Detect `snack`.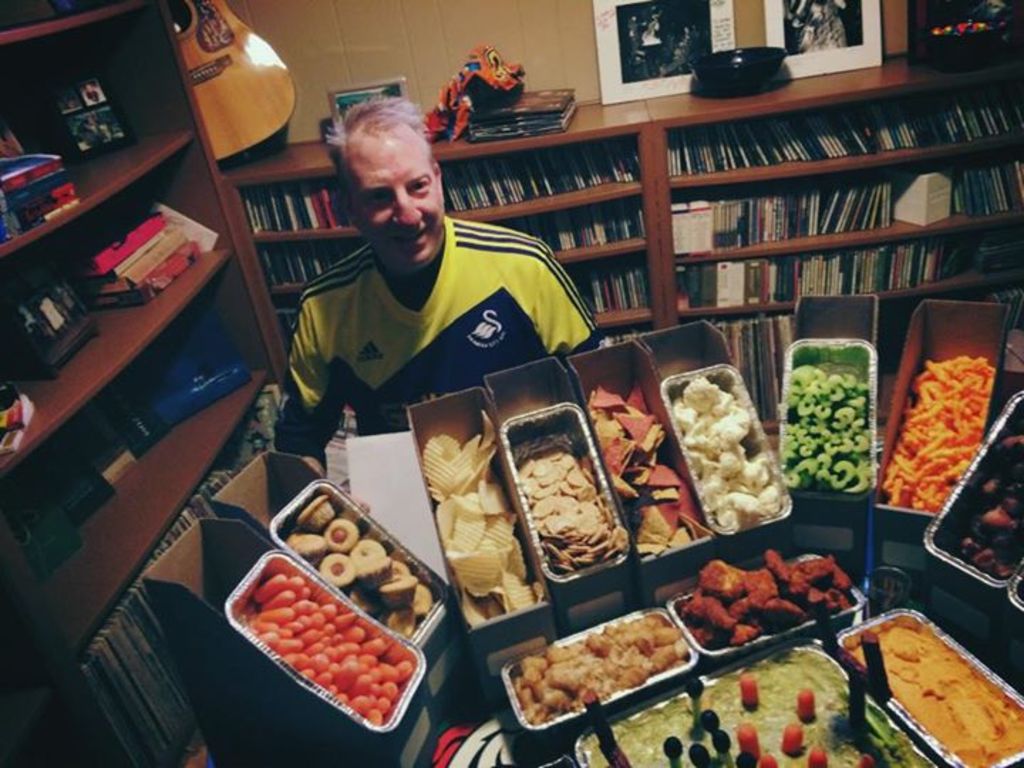
Detected at Rect(425, 425, 543, 612).
